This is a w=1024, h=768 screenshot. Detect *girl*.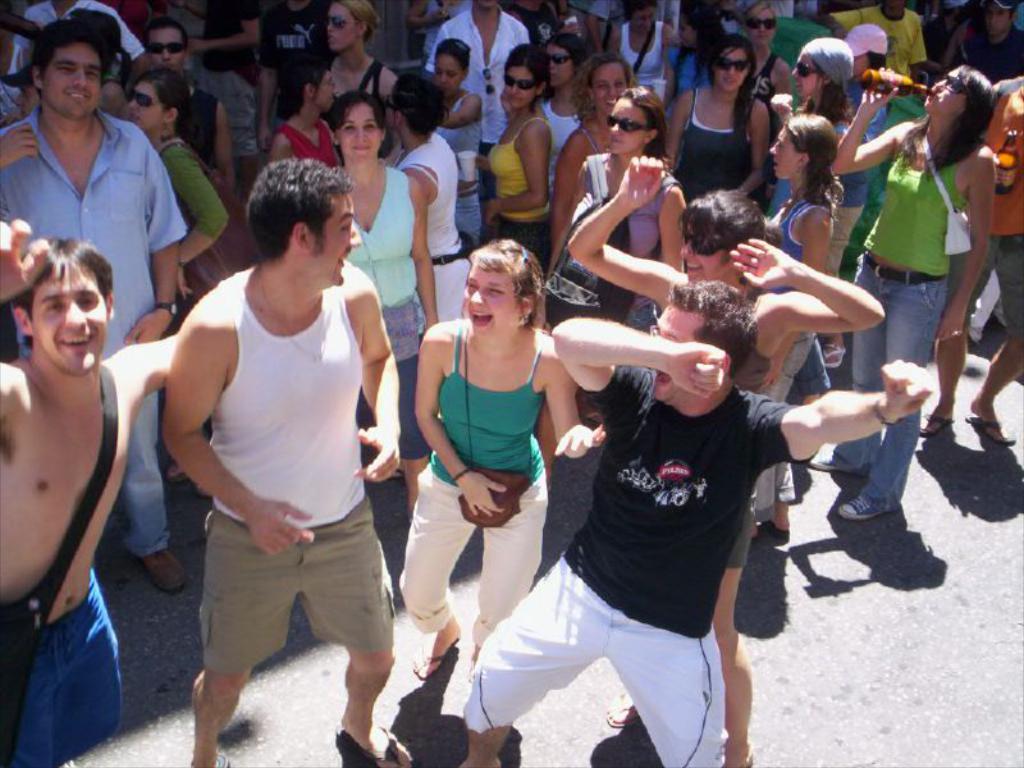
box=[122, 70, 236, 262].
